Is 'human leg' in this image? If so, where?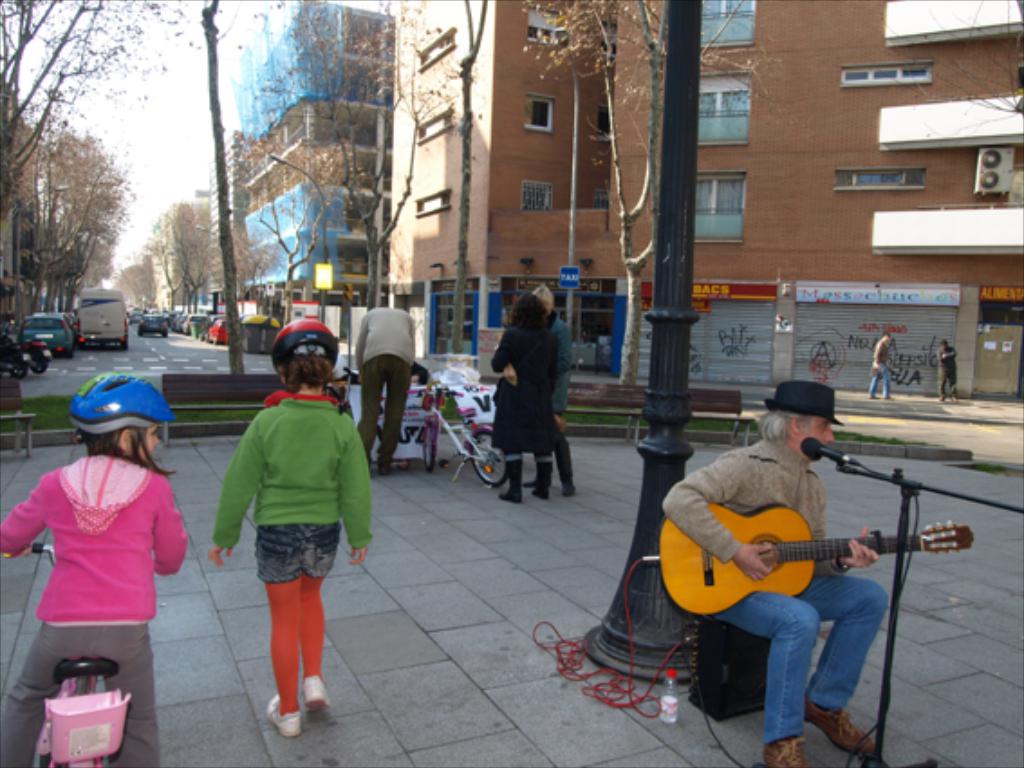
Yes, at crop(722, 584, 824, 766).
